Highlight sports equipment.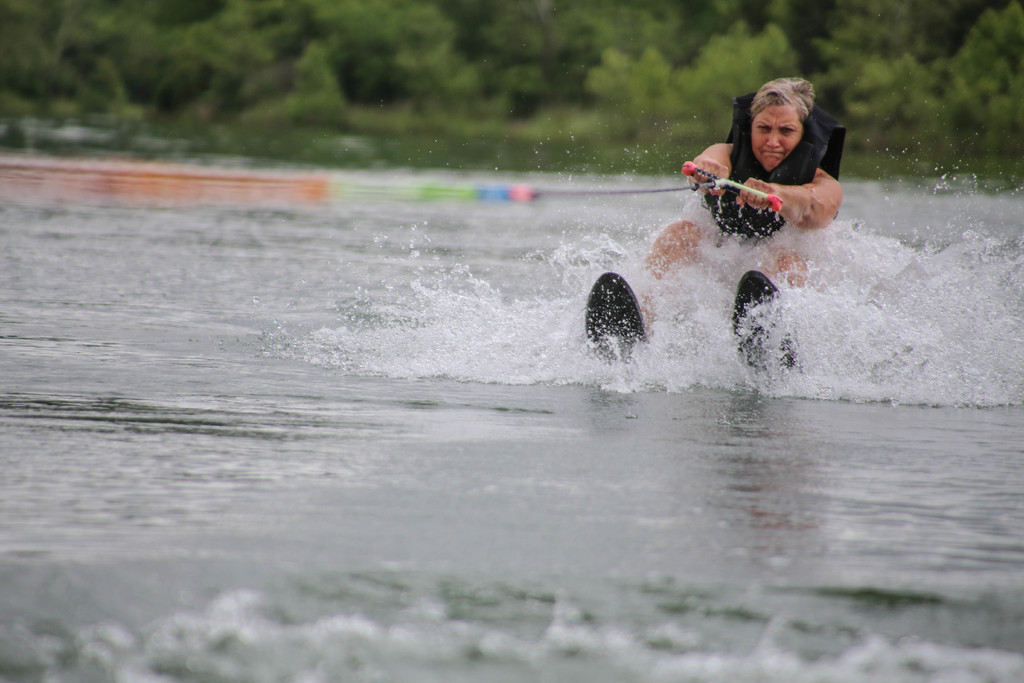
Highlighted region: 580 269 660 400.
